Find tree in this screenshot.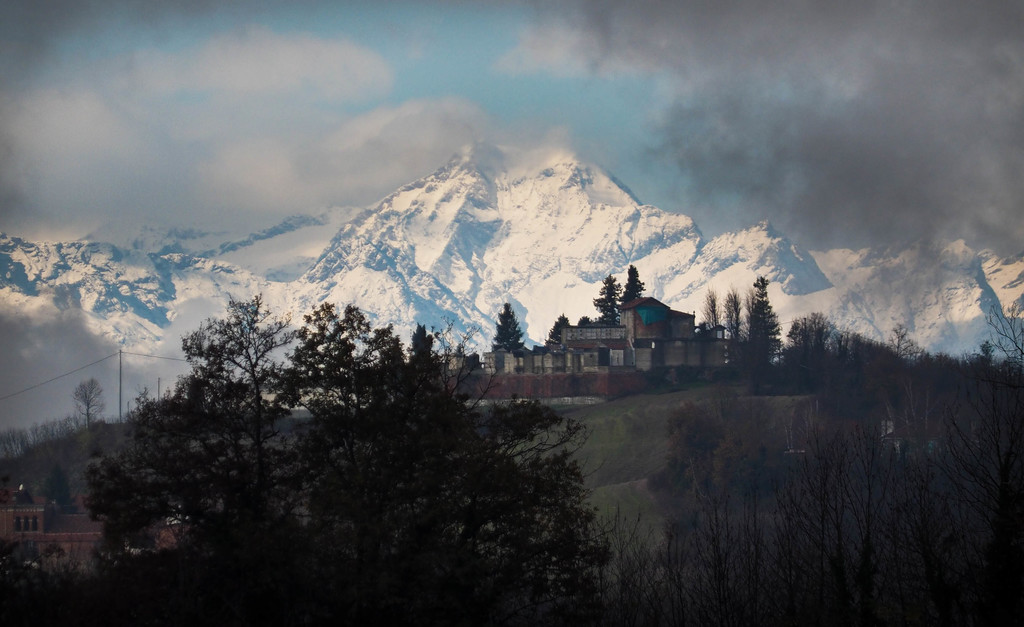
The bounding box for tree is rect(744, 284, 762, 350).
